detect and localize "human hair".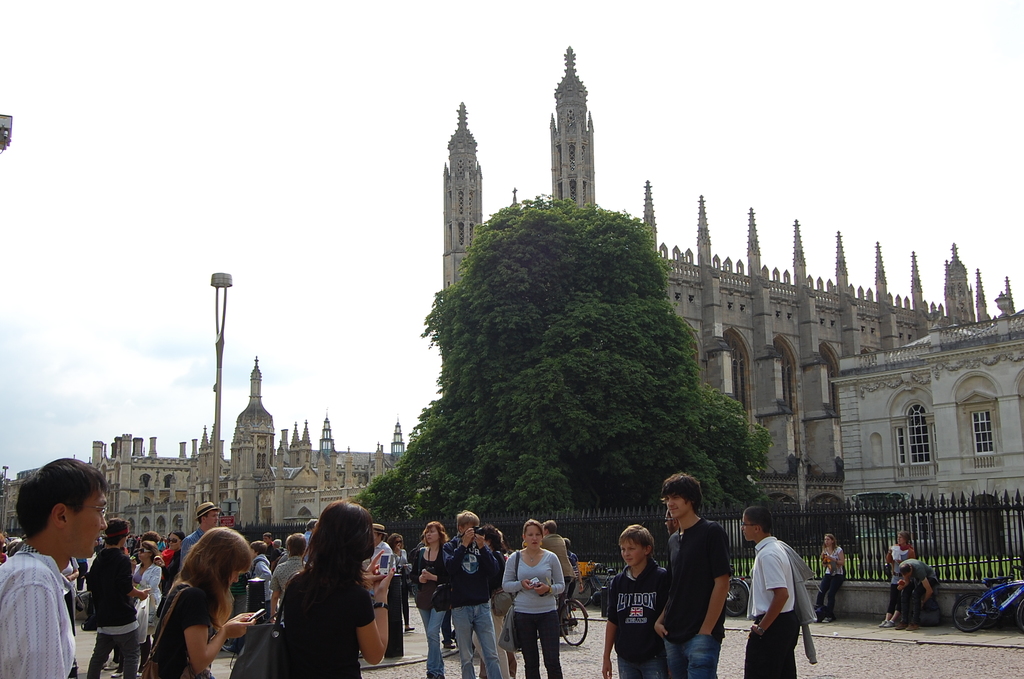
Localized at 663/475/702/511.
